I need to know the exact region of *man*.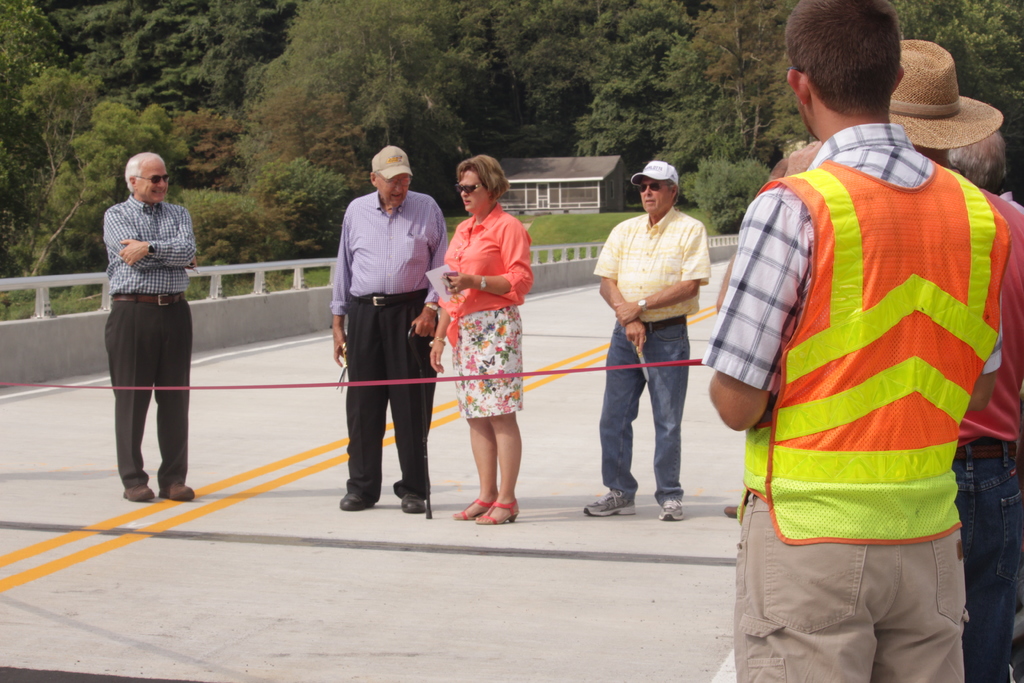
Region: bbox=[580, 157, 710, 520].
